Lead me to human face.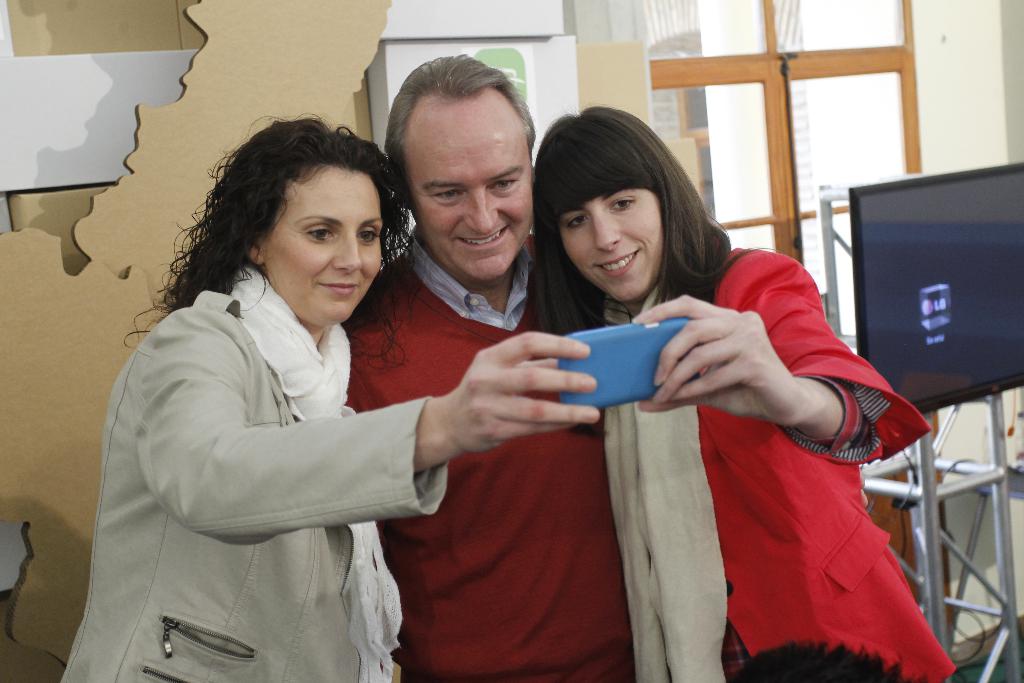
Lead to crop(262, 165, 385, 322).
